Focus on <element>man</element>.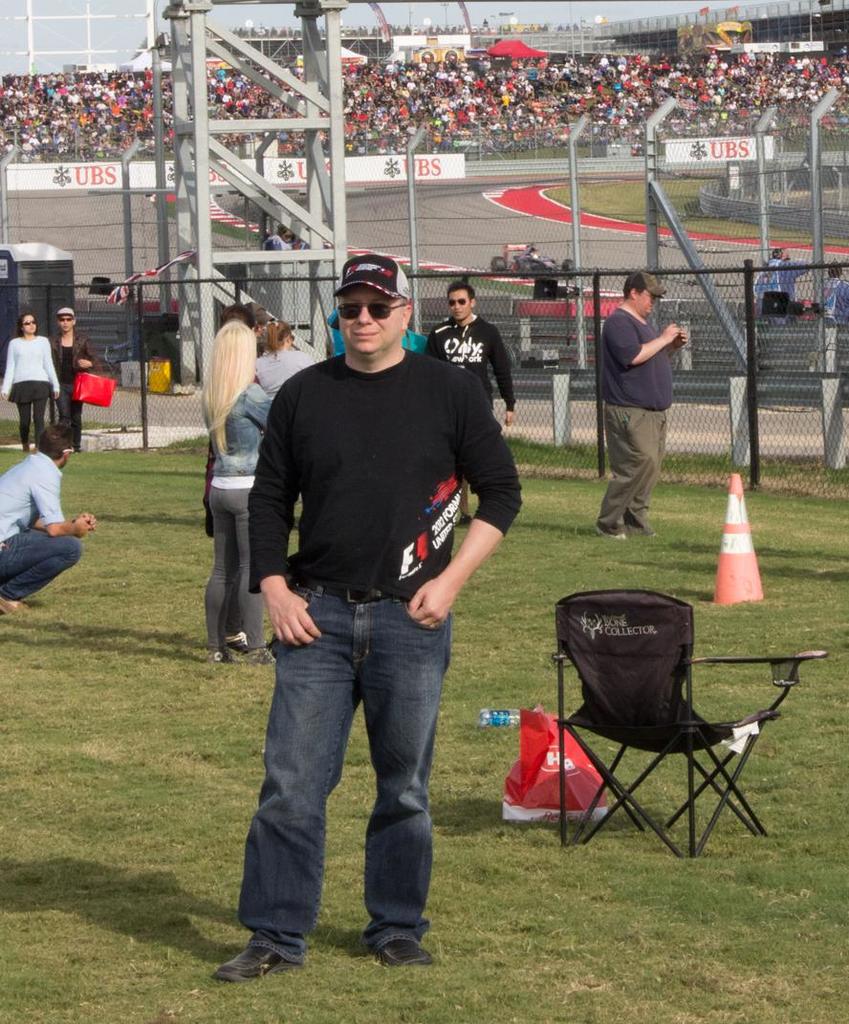
Focused at [left=597, top=270, right=689, bottom=542].
